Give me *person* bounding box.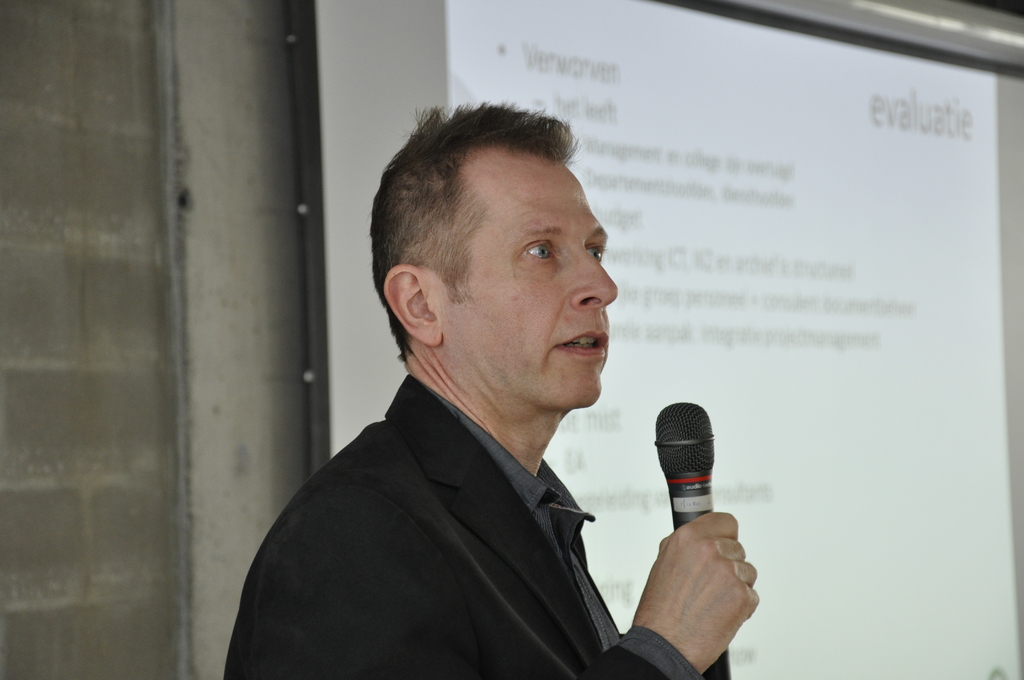
bbox=[227, 116, 718, 678].
